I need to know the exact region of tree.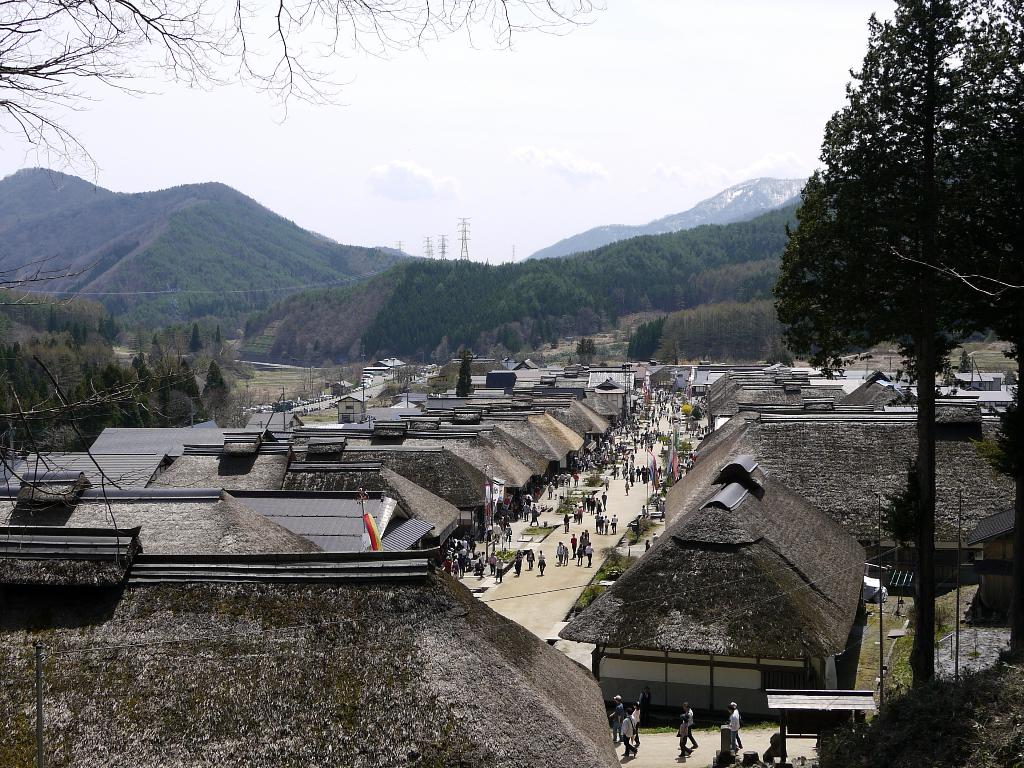
Region: 45:308:59:332.
